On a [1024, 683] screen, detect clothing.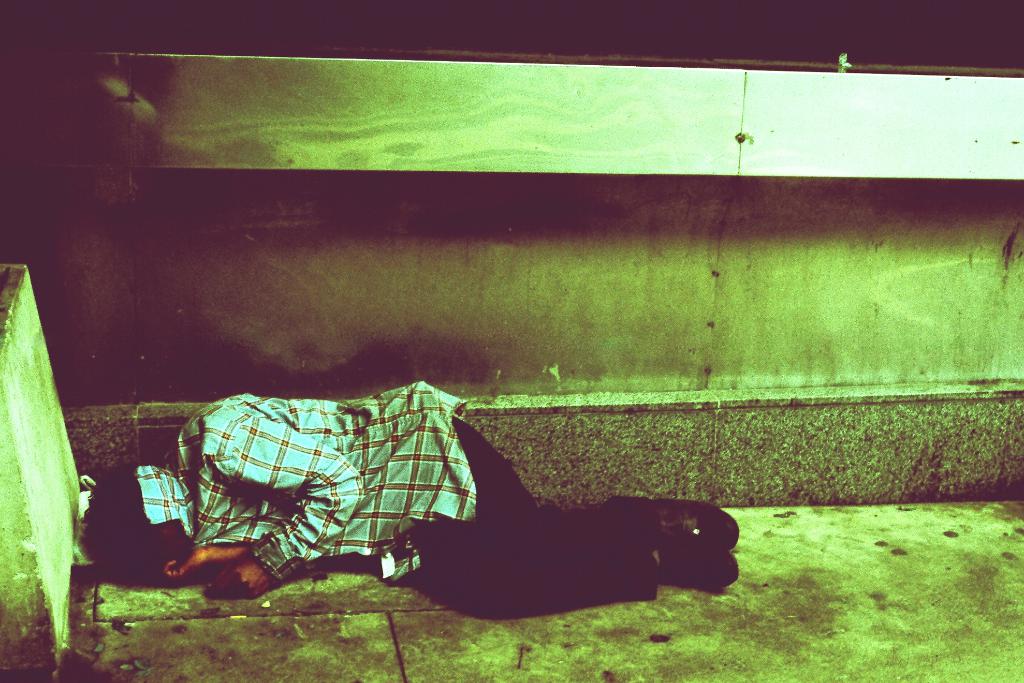
detection(156, 373, 523, 599).
